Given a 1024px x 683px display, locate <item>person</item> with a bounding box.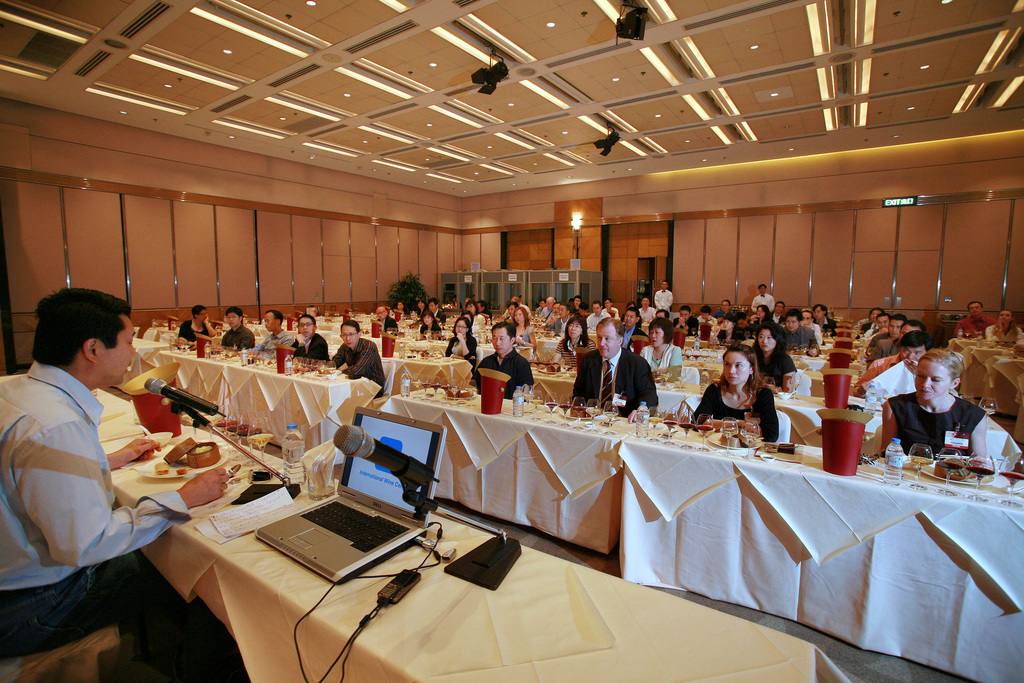
Located: bbox=(417, 316, 445, 337).
